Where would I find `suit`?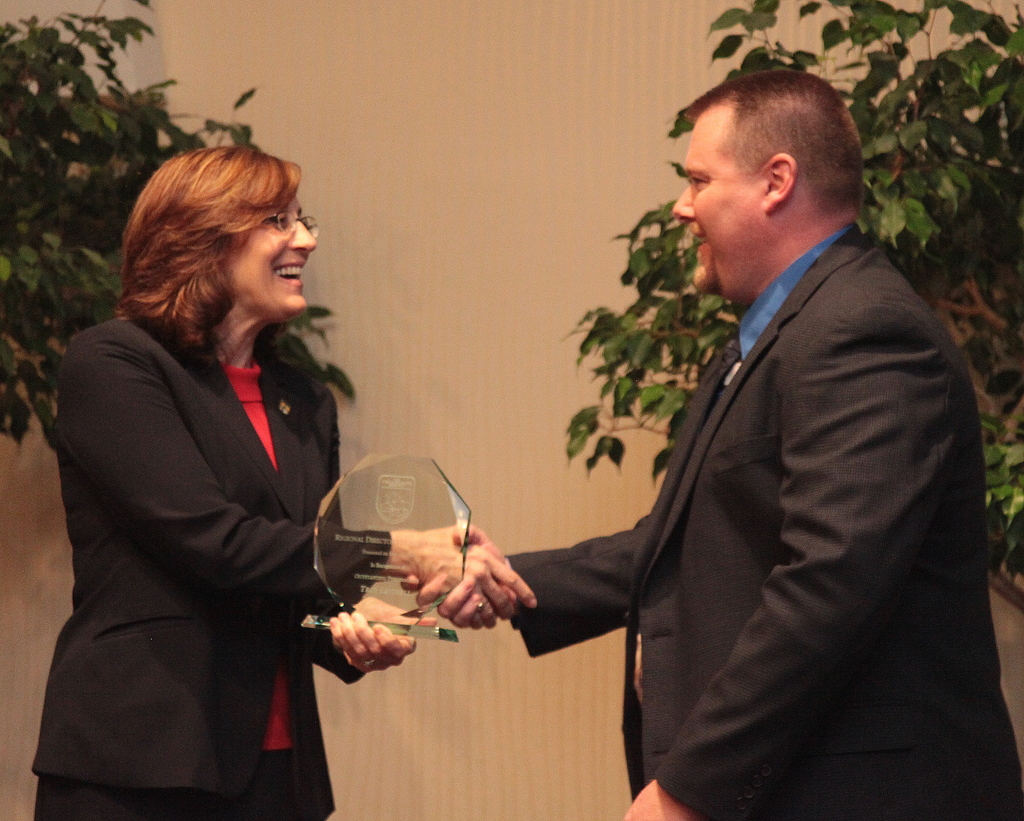
At (502,222,1023,820).
